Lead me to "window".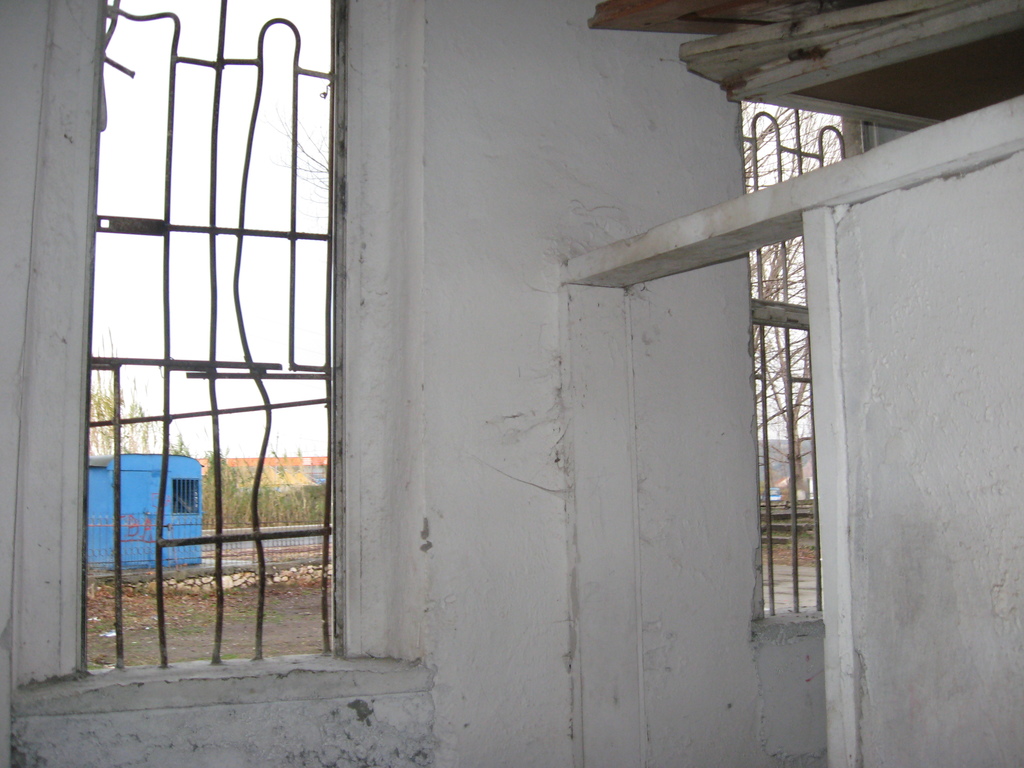
Lead to pyautogui.locateOnScreen(737, 90, 959, 633).
